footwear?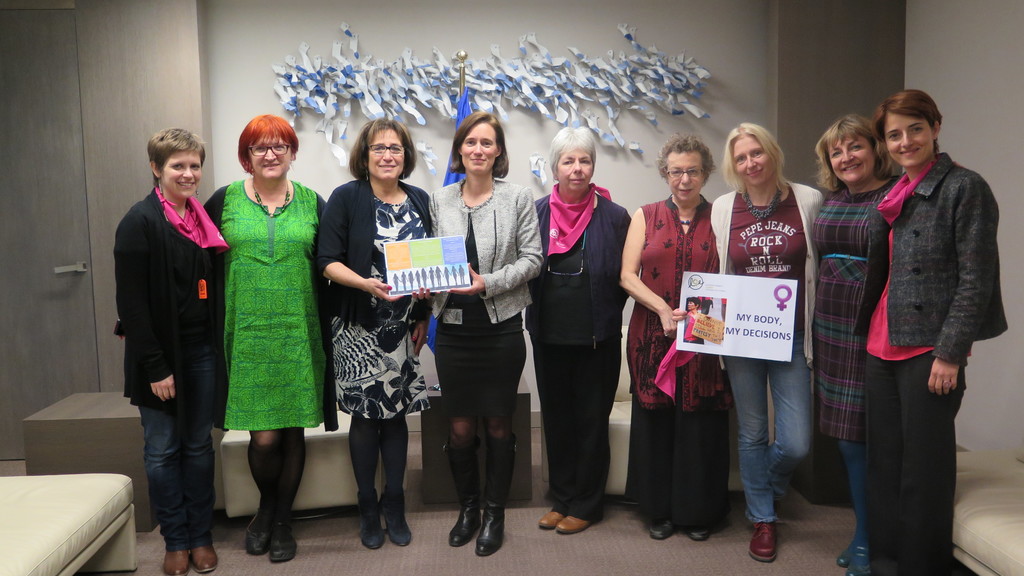
(x1=648, y1=519, x2=681, y2=544)
